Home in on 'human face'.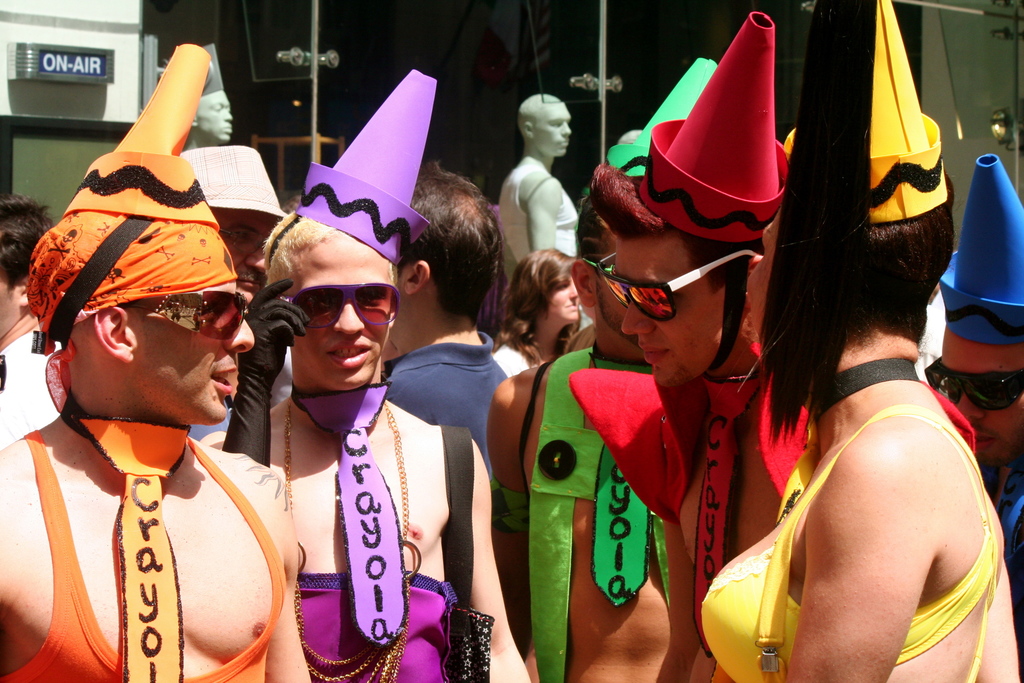
Homed in at region(276, 236, 401, 383).
